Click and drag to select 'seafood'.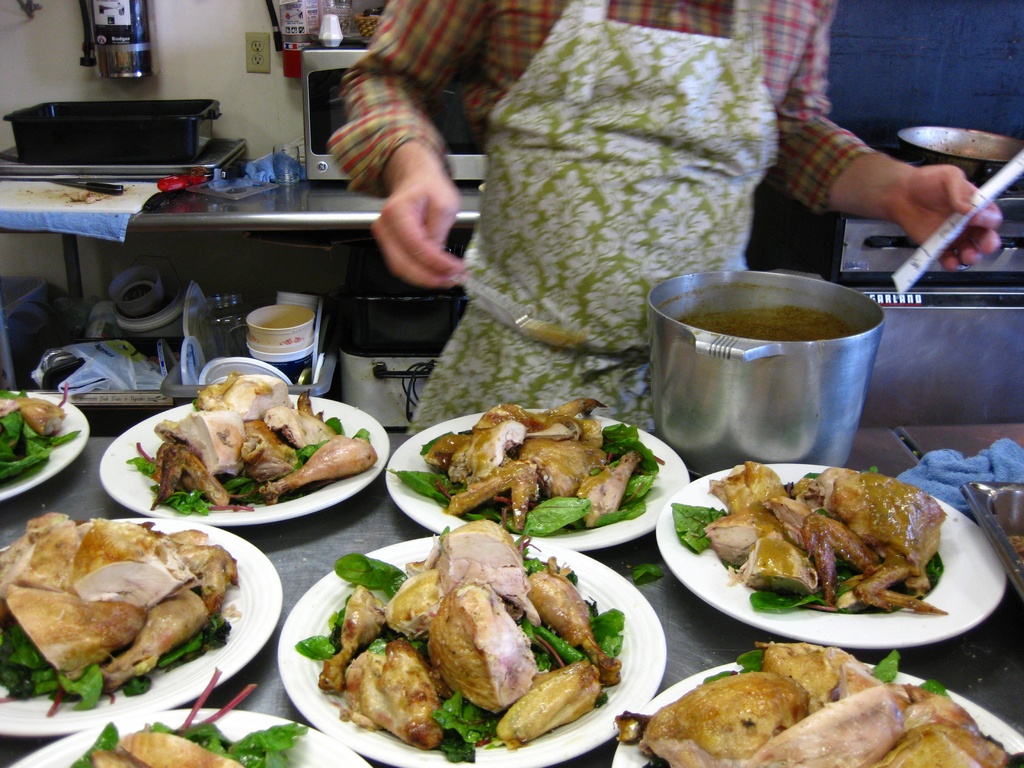
Selection: locate(118, 726, 249, 767).
